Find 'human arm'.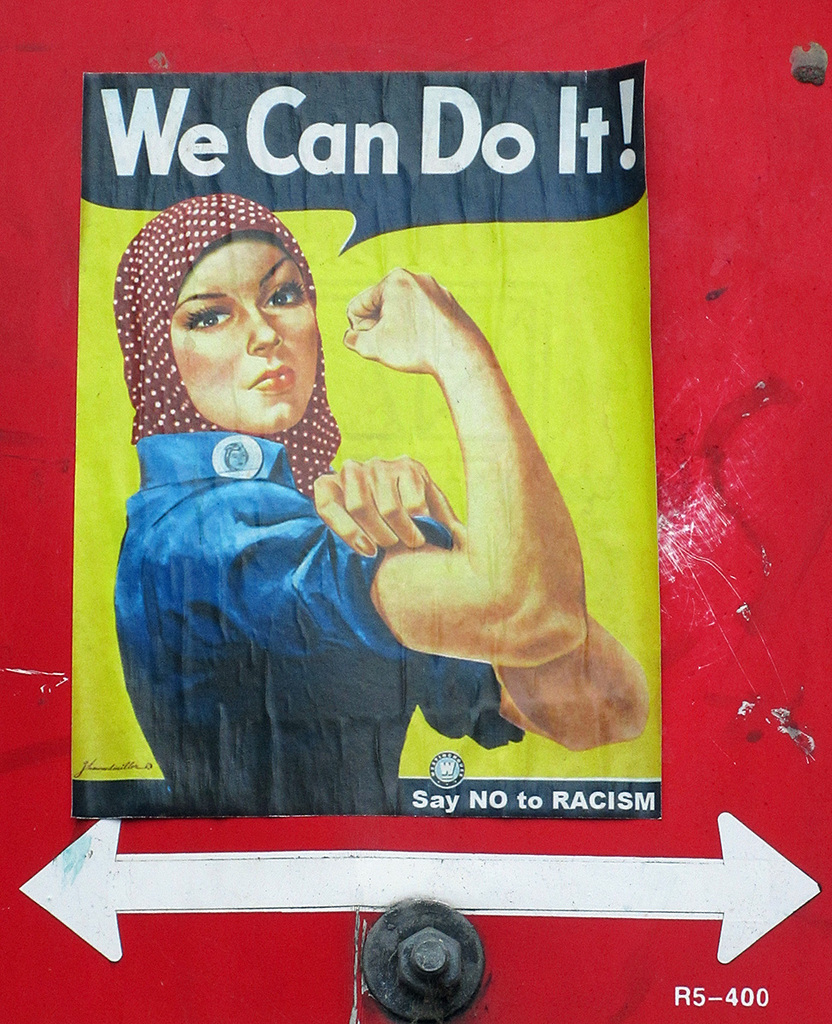
crop(291, 449, 649, 760).
